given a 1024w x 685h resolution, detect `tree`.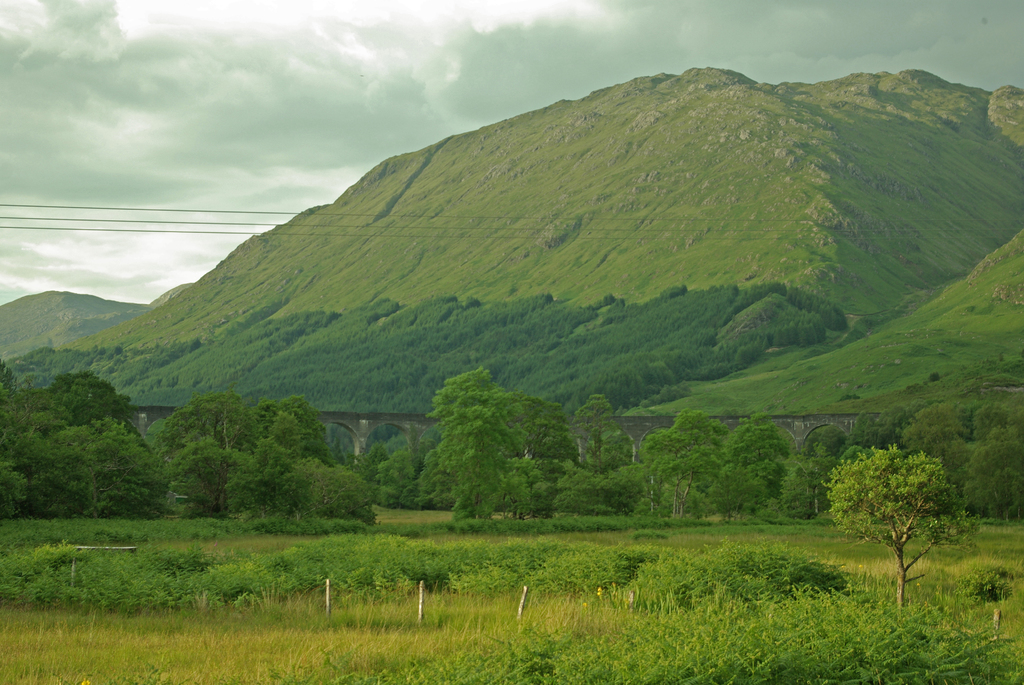
locate(420, 363, 532, 522).
